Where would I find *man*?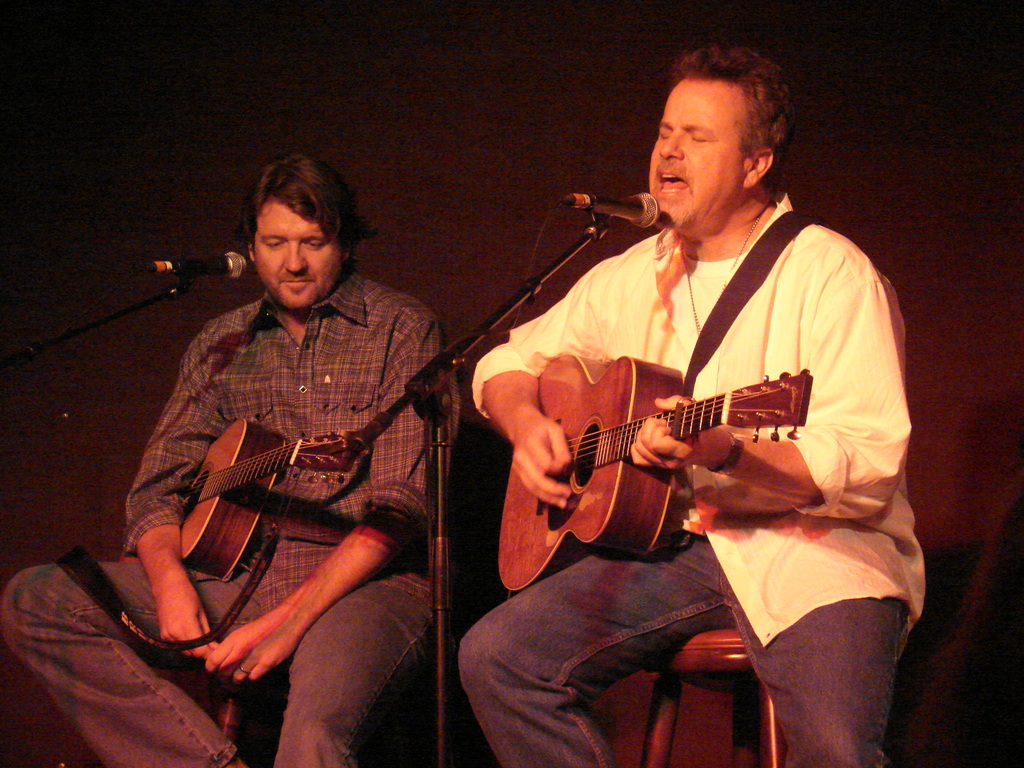
At [468,27,943,767].
